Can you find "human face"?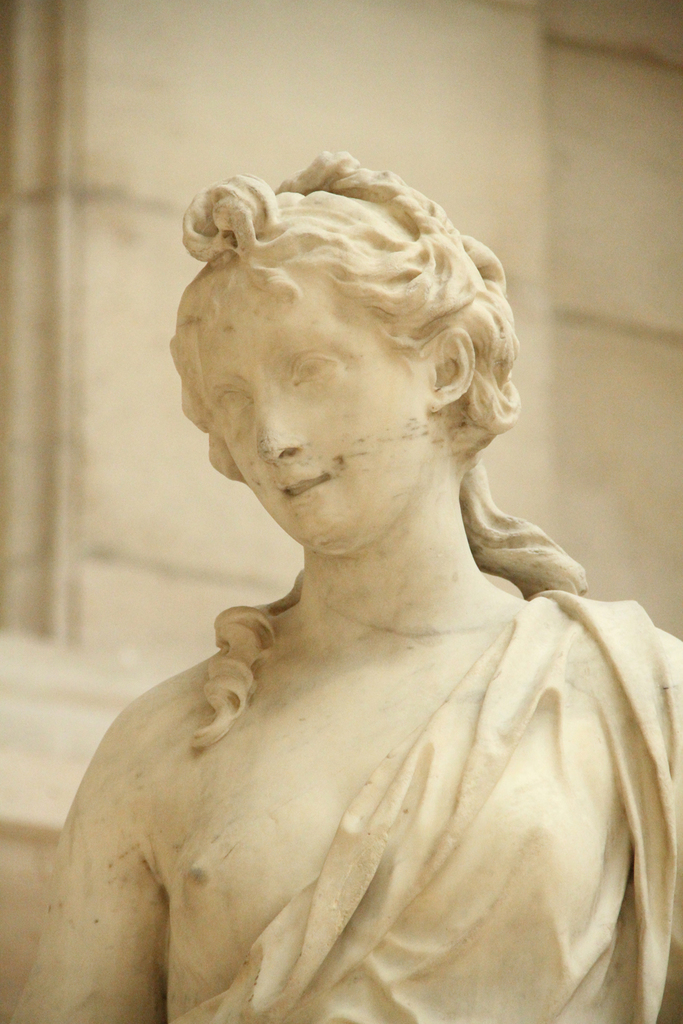
Yes, bounding box: 202:270:428:558.
